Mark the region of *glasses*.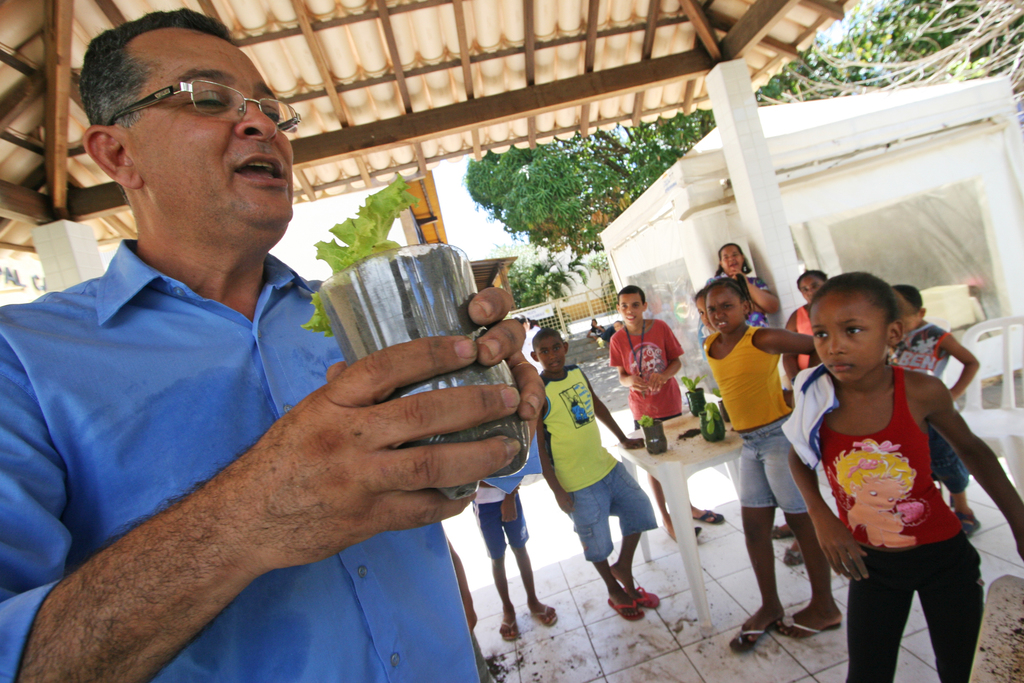
Region: [92,79,303,136].
